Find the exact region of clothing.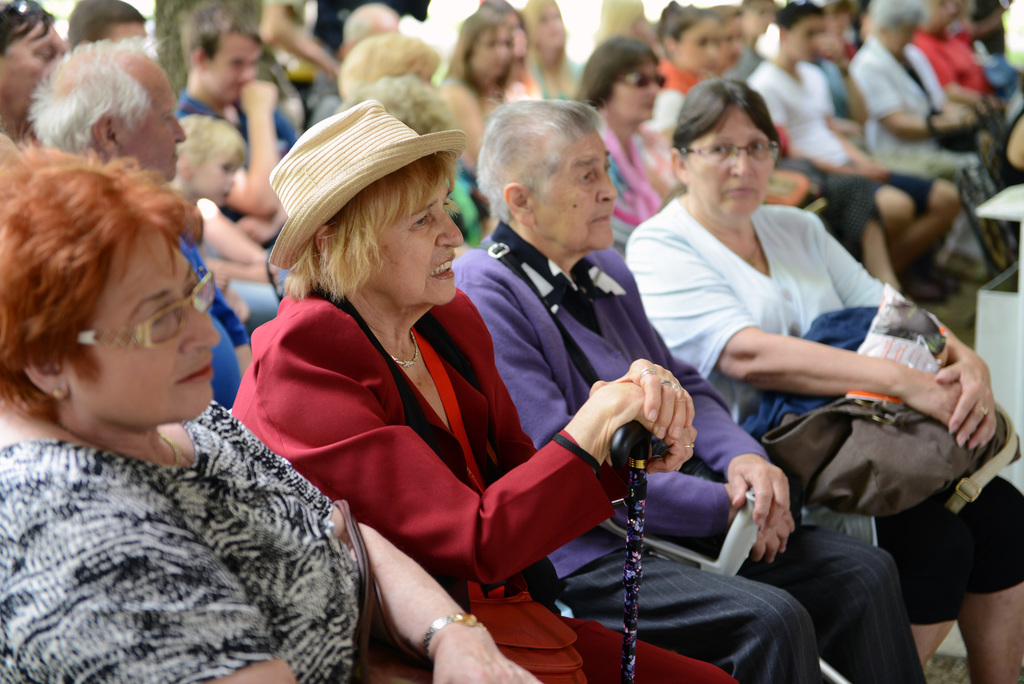
Exact region: x1=0 y1=397 x2=364 y2=683.
